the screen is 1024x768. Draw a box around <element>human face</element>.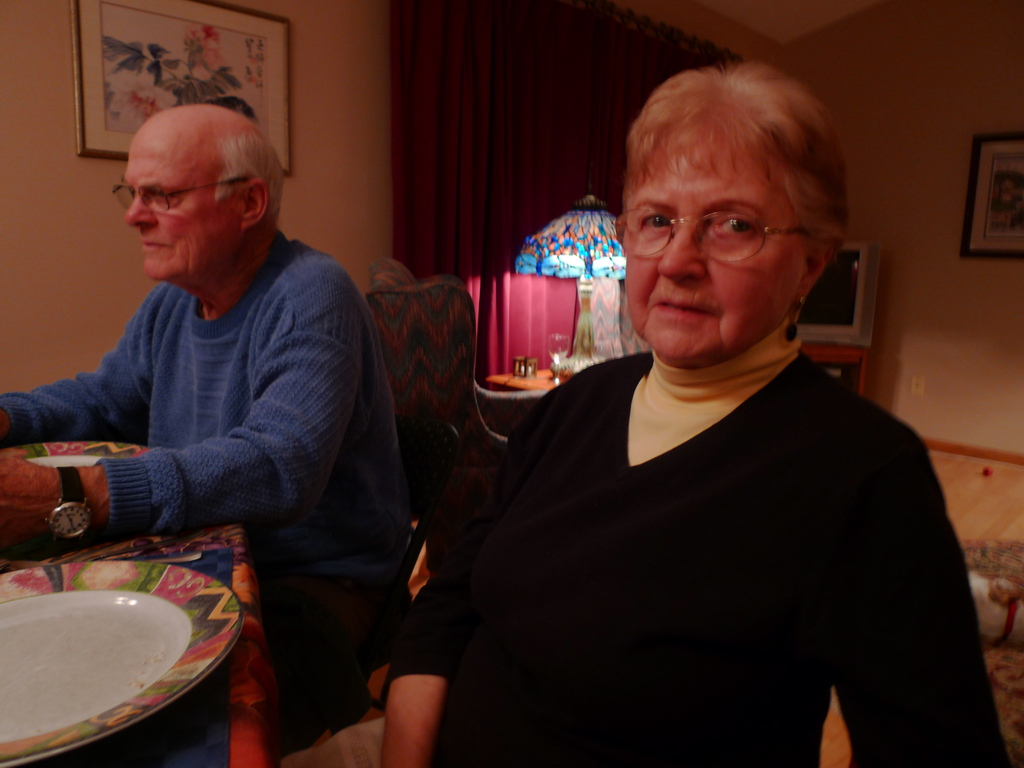
x1=618, y1=115, x2=816, y2=367.
